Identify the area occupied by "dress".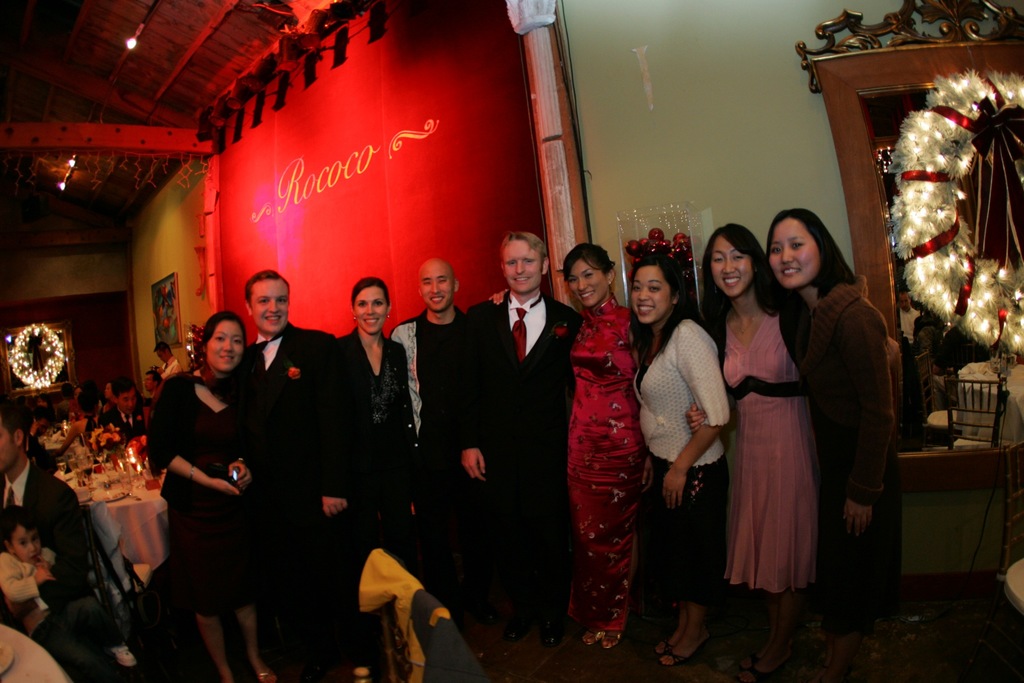
Area: Rect(567, 293, 634, 627).
